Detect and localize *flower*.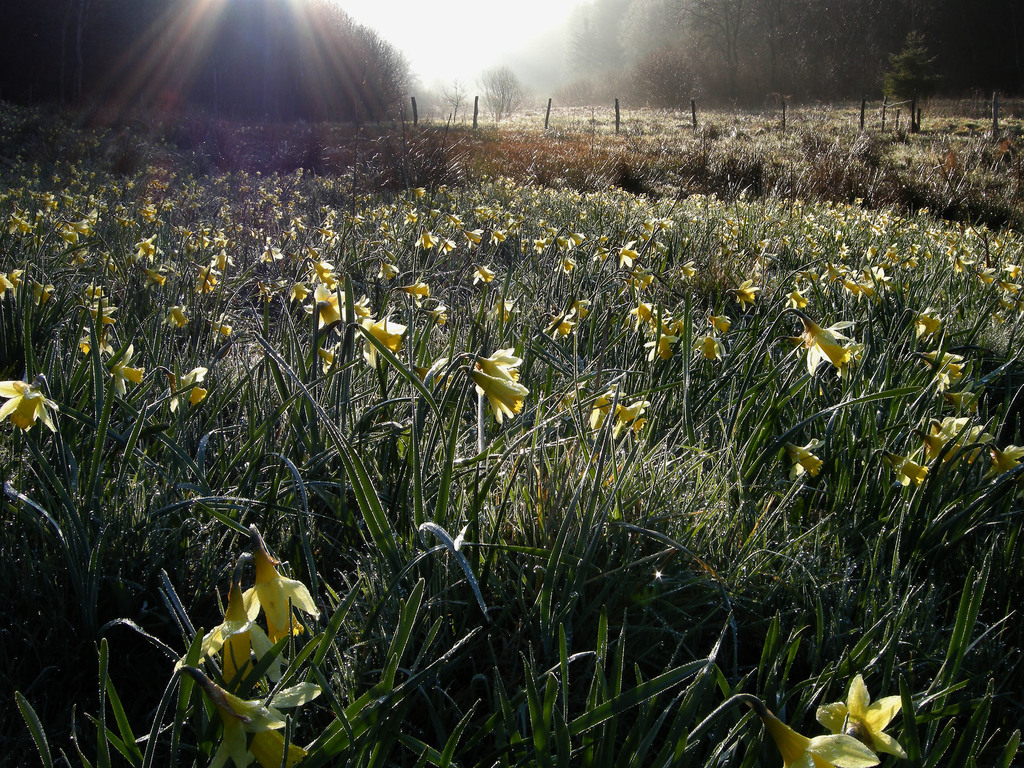
Localized at 88, 305, 120, 328.
